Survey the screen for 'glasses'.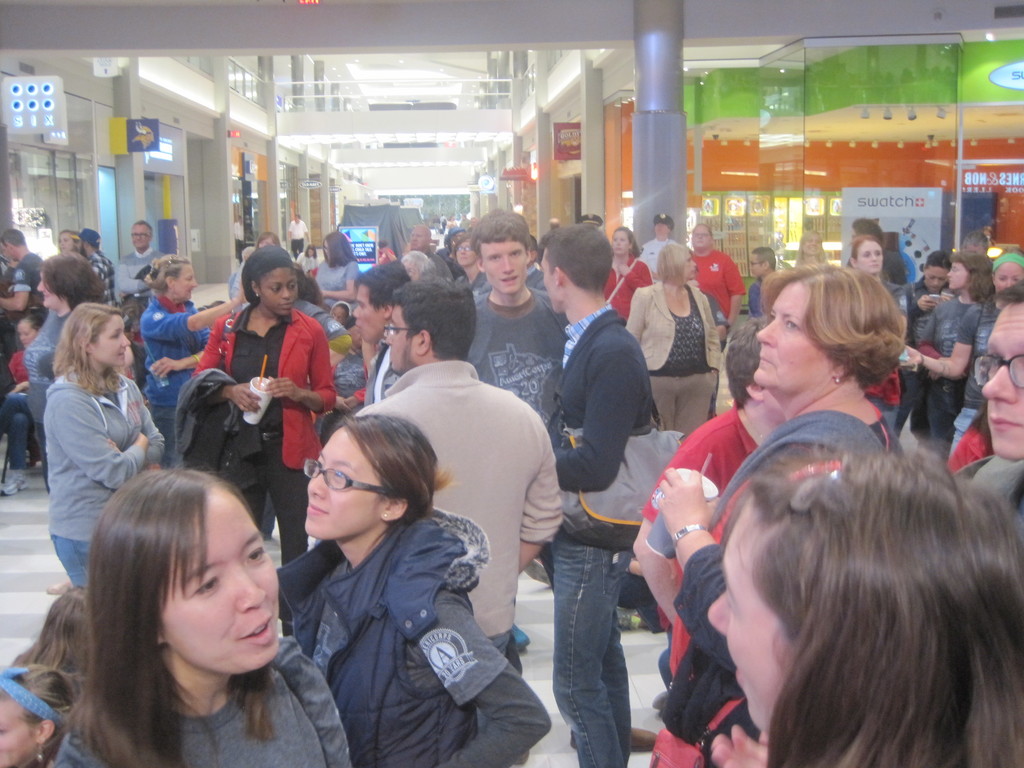
Survey found: bbox=(323, 246, 332, 258).
